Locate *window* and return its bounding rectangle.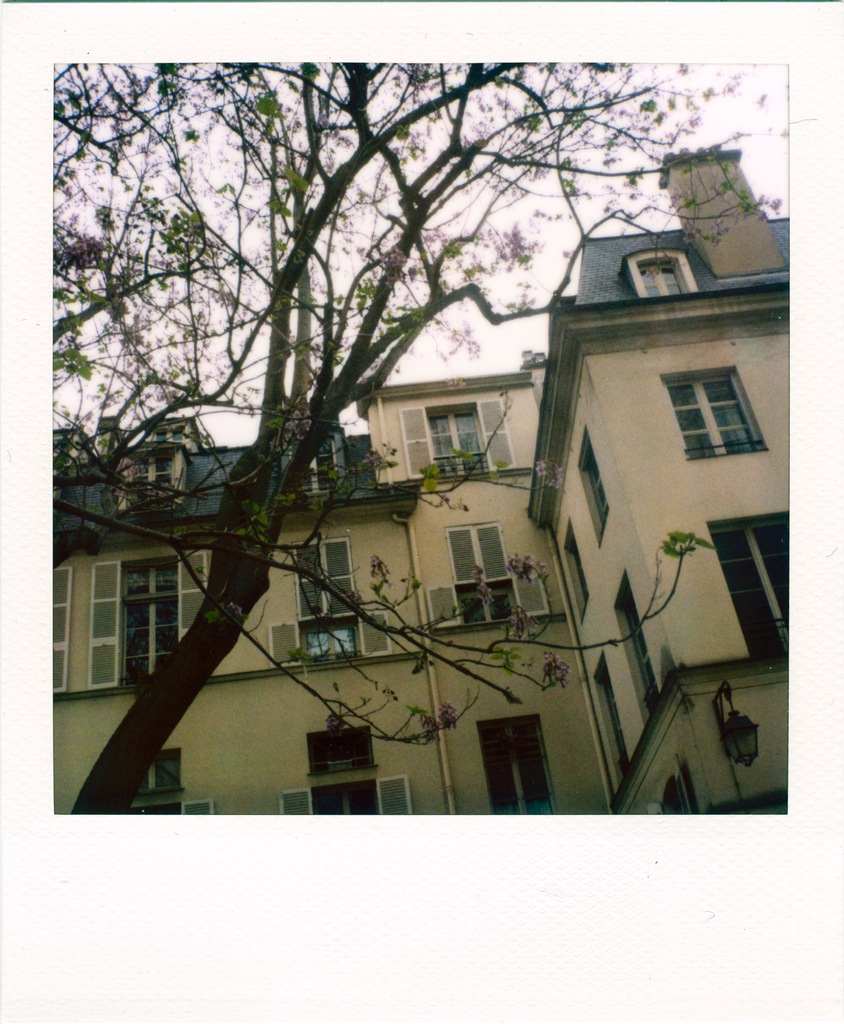
BBox(593, 646, 629, 795).
